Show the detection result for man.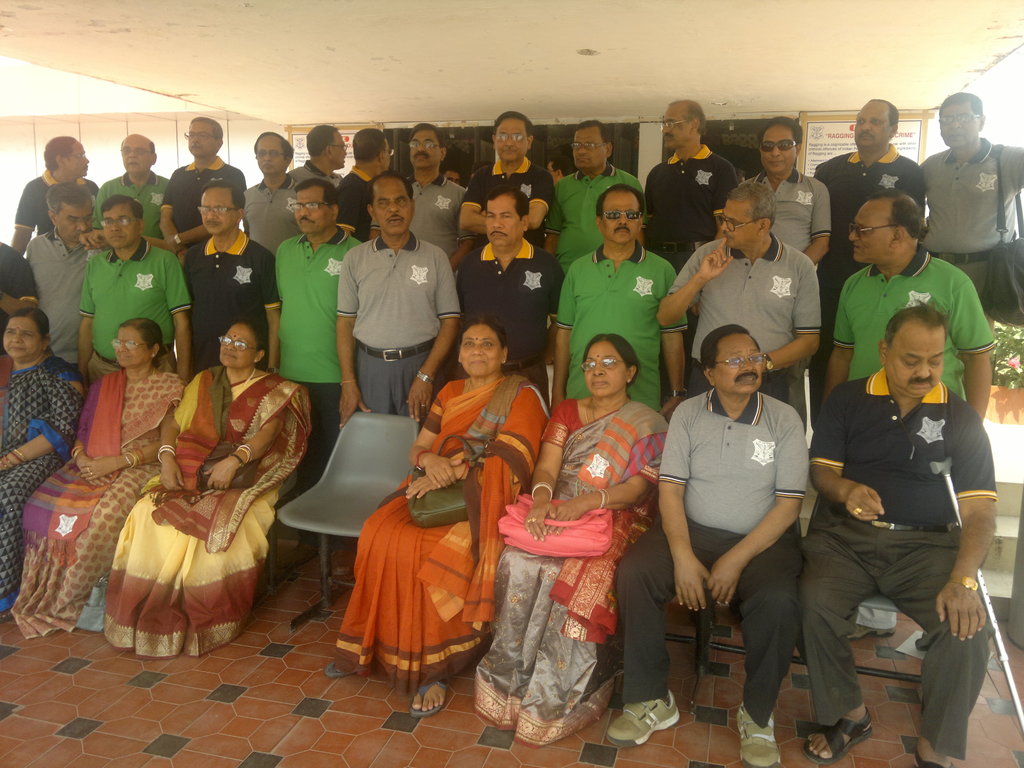
bbox=[283, 122, 347, 186].
